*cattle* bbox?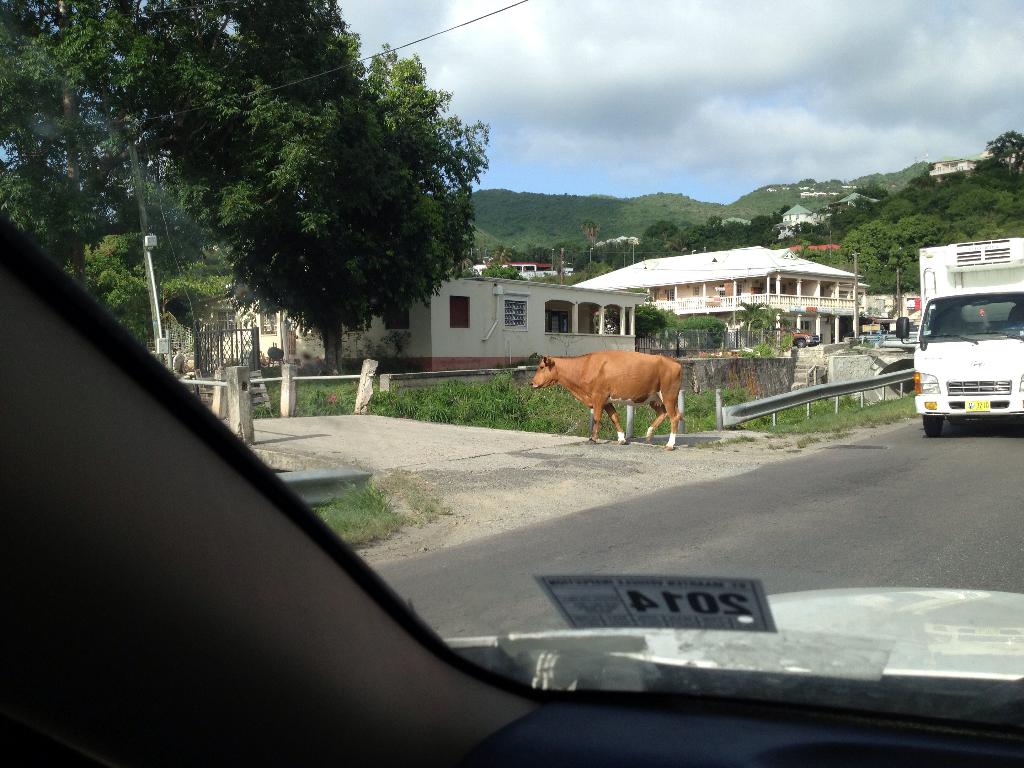
[x1=529, y1=335, x2=701, y2=437]
